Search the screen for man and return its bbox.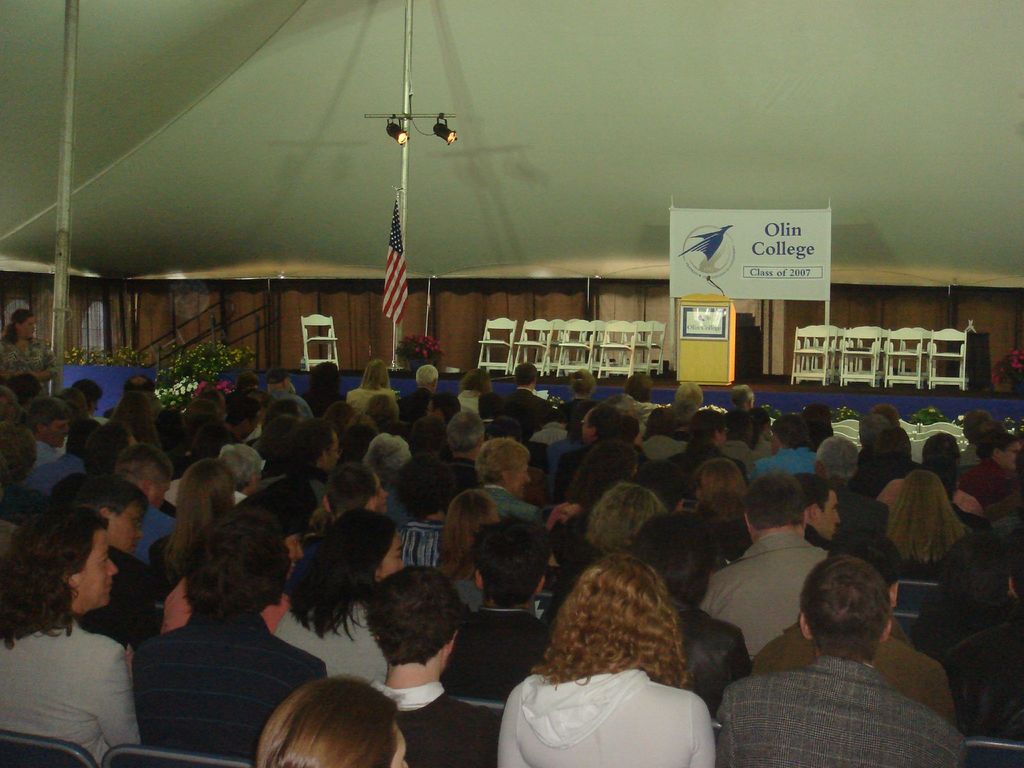
Found: l=752, t=532, r=956, b=711.
